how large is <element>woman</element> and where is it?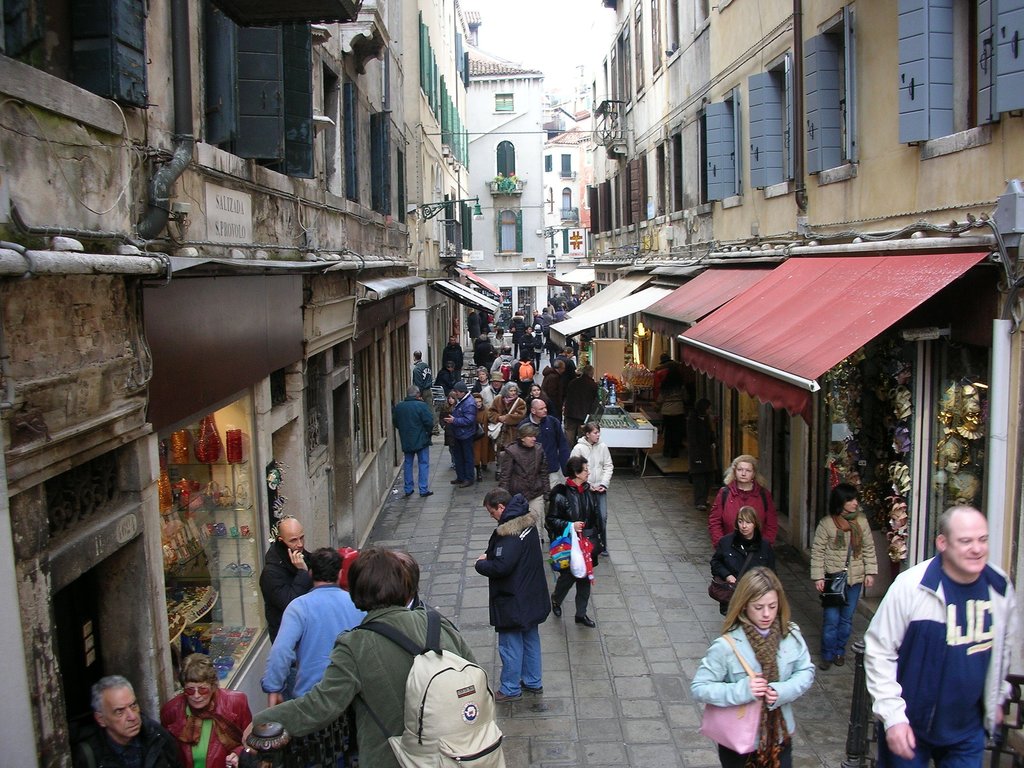
Bounding box: 488,324,514,358.
